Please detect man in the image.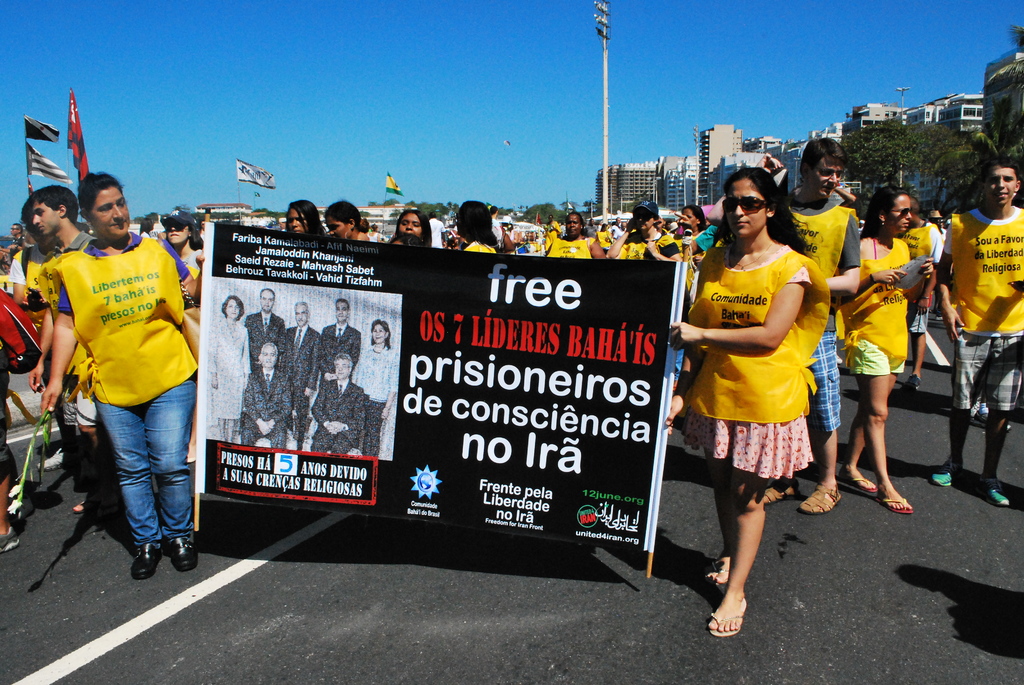
box(0, 221, 24, 260).
